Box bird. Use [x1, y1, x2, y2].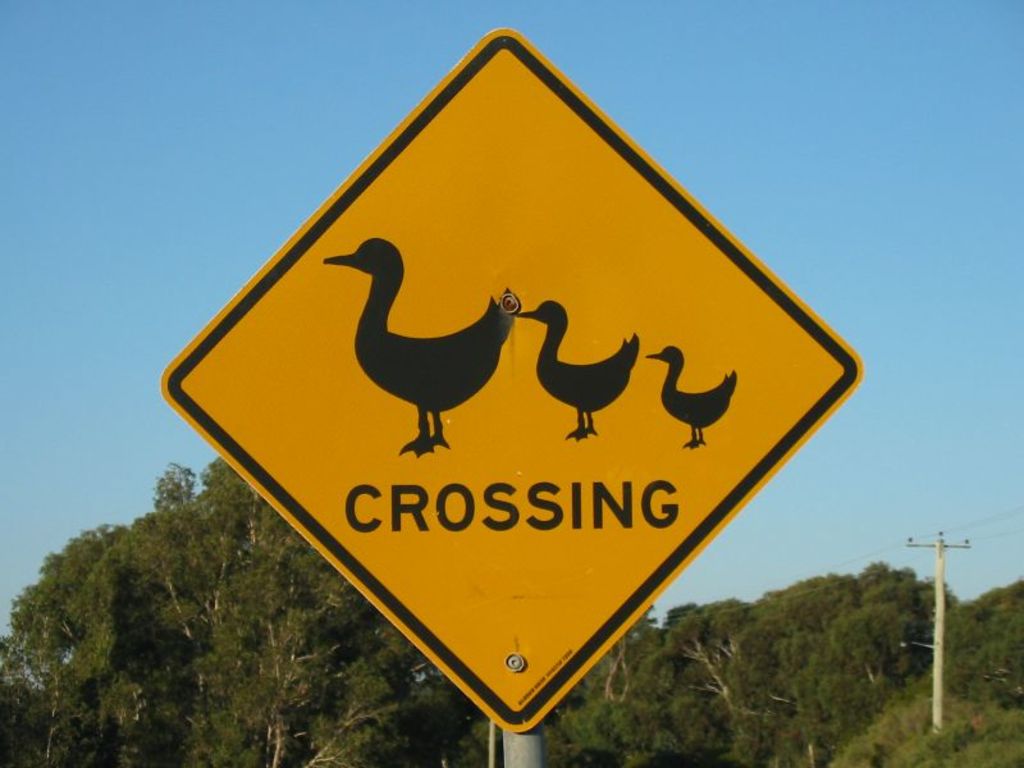
[644, 340, 737, 452].
